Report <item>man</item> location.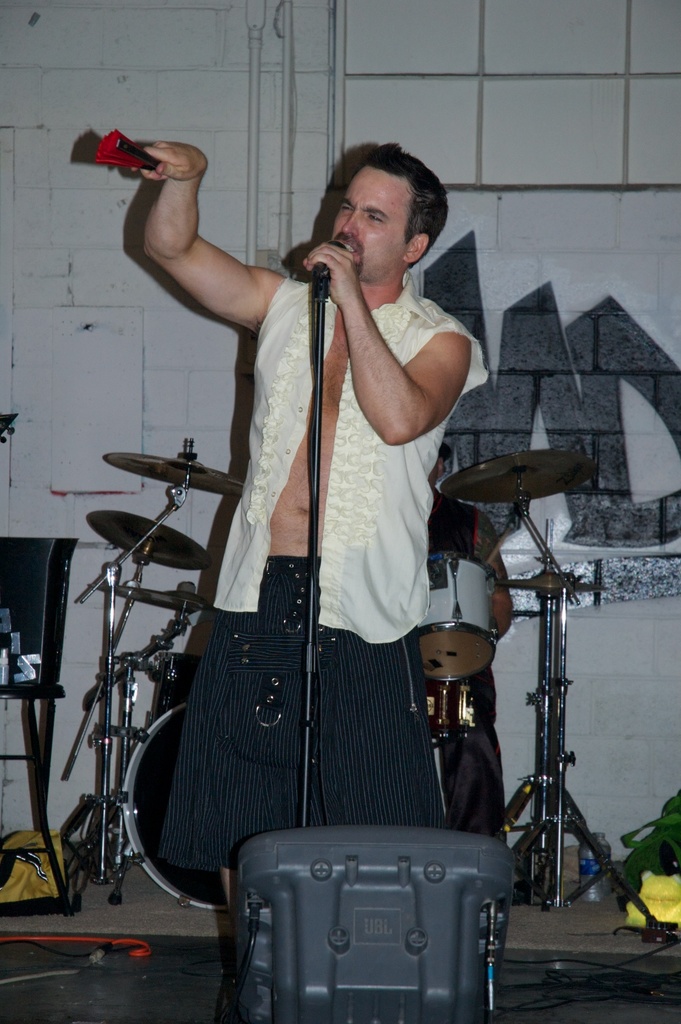
Report: <region>131, 141, 492, 927</region>.
